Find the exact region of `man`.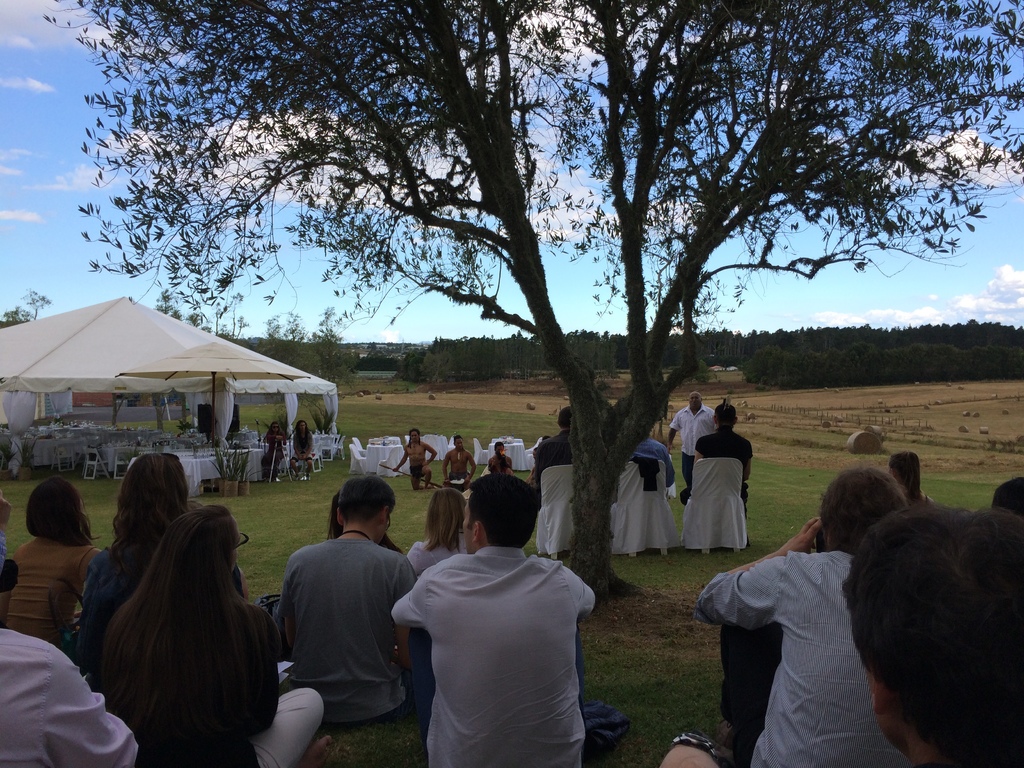
Exact region: x1=527 y1=402 x2=576 y2=477.
